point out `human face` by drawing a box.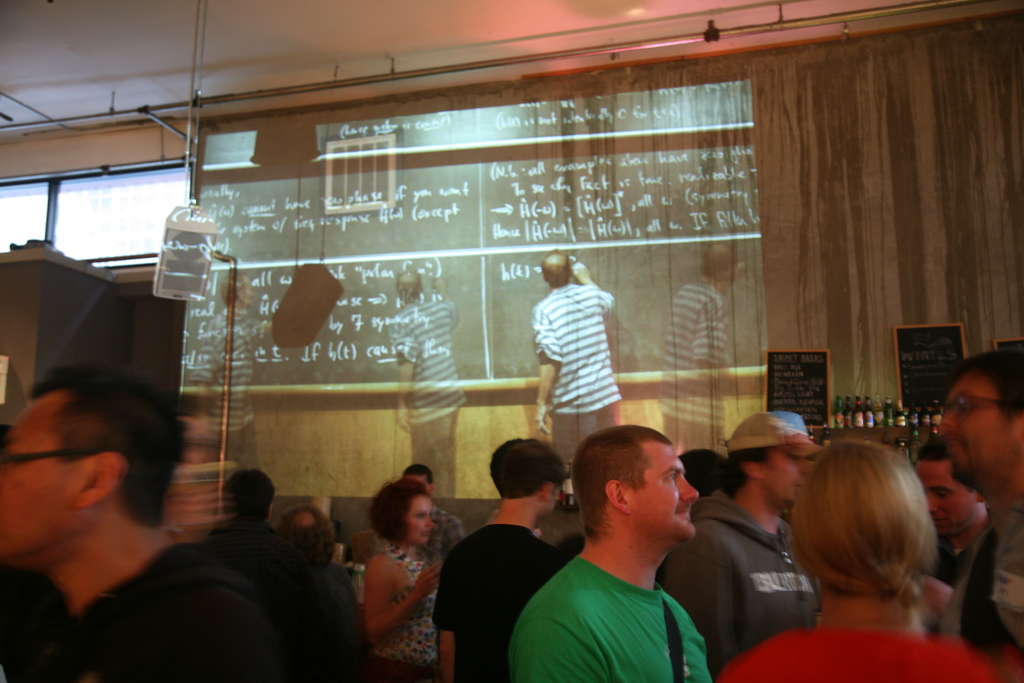
[left=913, top=463, right=977, bottom=537].
